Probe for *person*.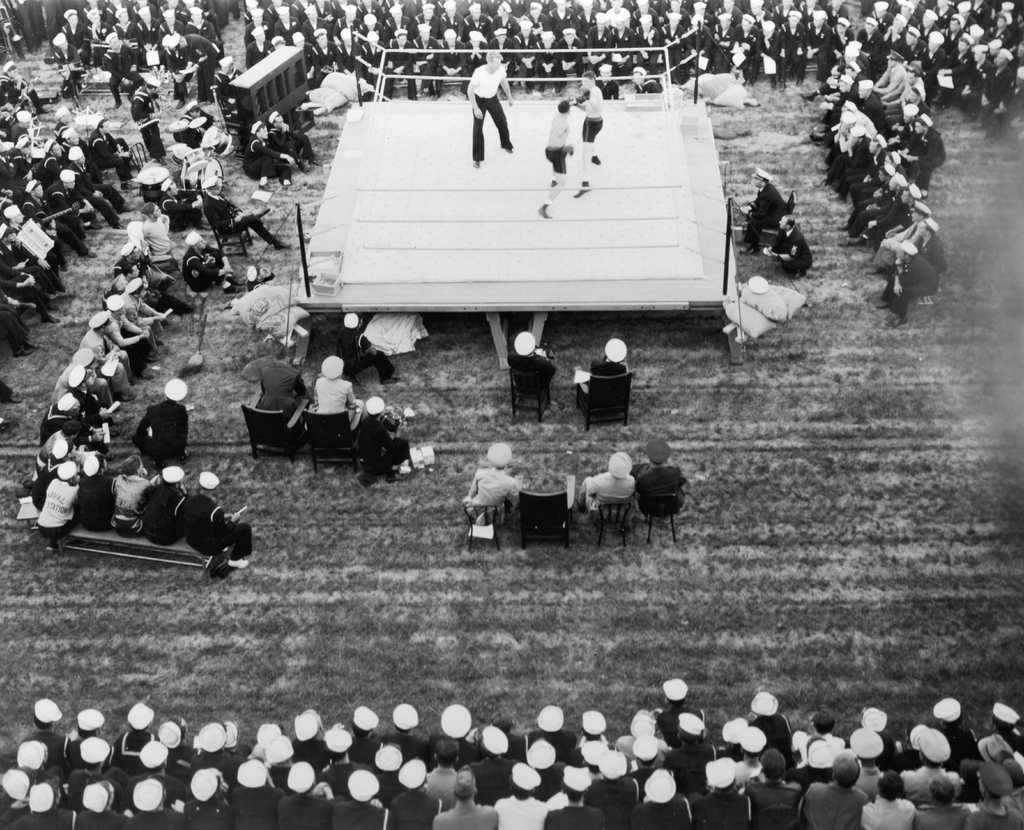
Probe result: Rect(257, 338, 310, 418).
